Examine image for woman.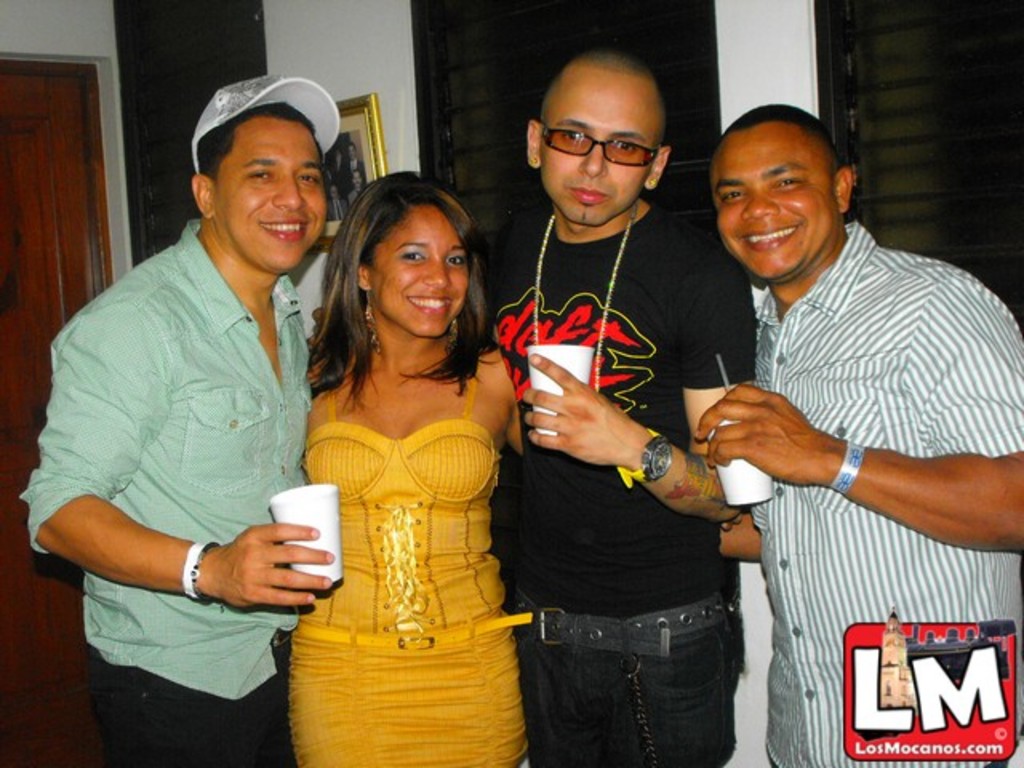
Examination result: pyautogui.locateOnScreen(278, 165, 533, 726).
